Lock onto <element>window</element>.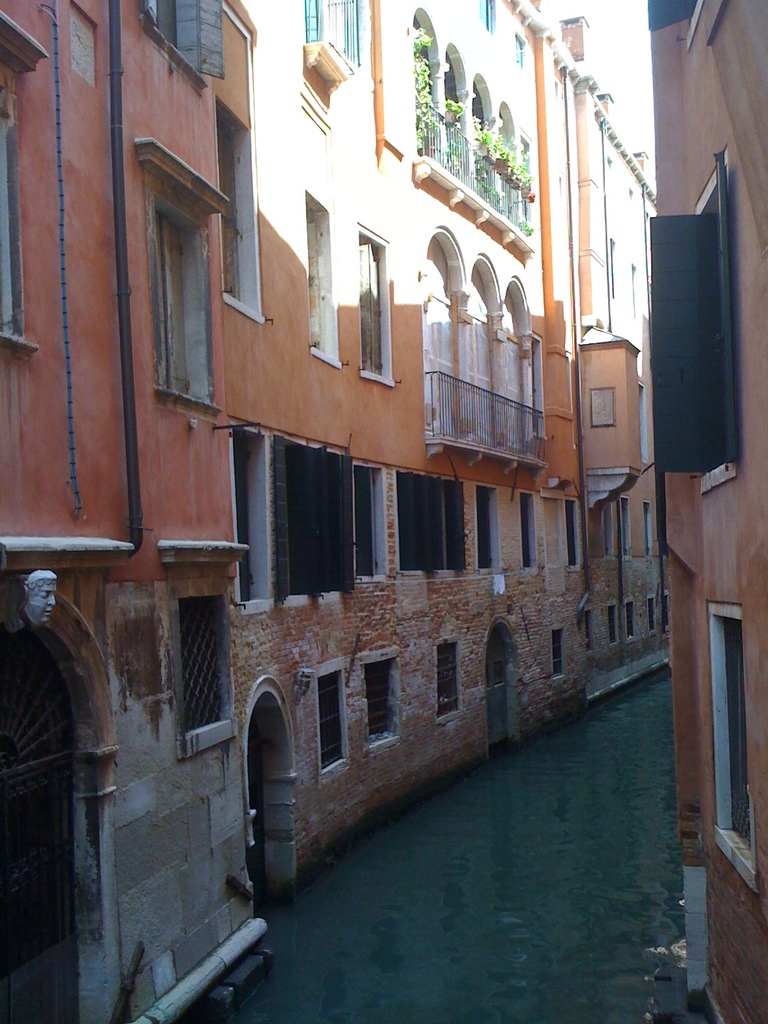
Locked: <bbox>339, 223, 390, 374</bbox>.
